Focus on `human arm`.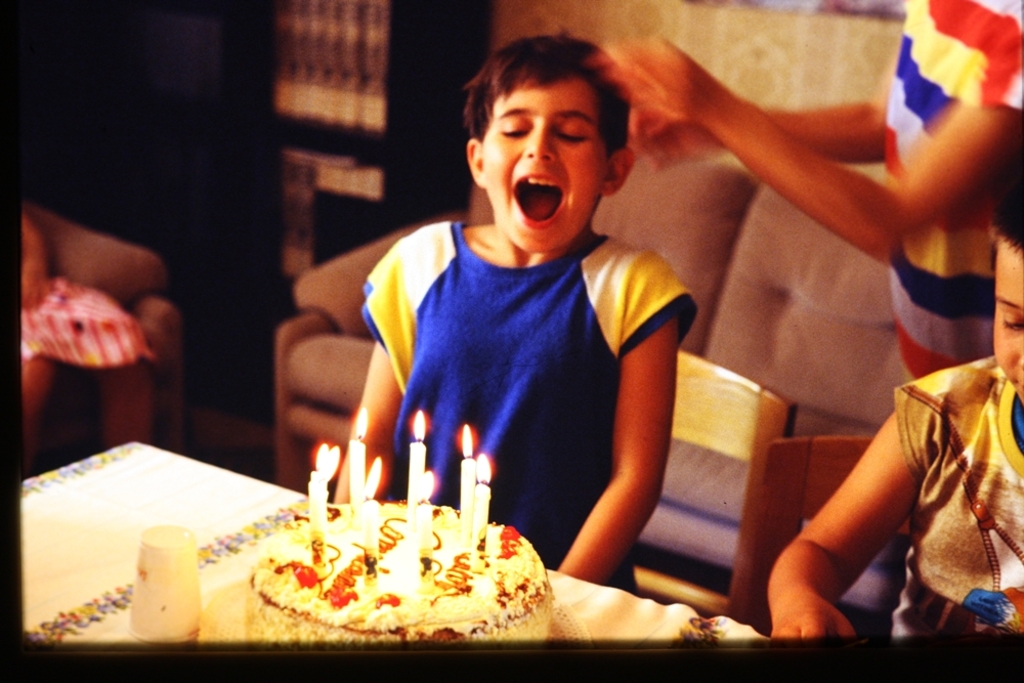
Focused at detection(622, 88, 886, 178).
